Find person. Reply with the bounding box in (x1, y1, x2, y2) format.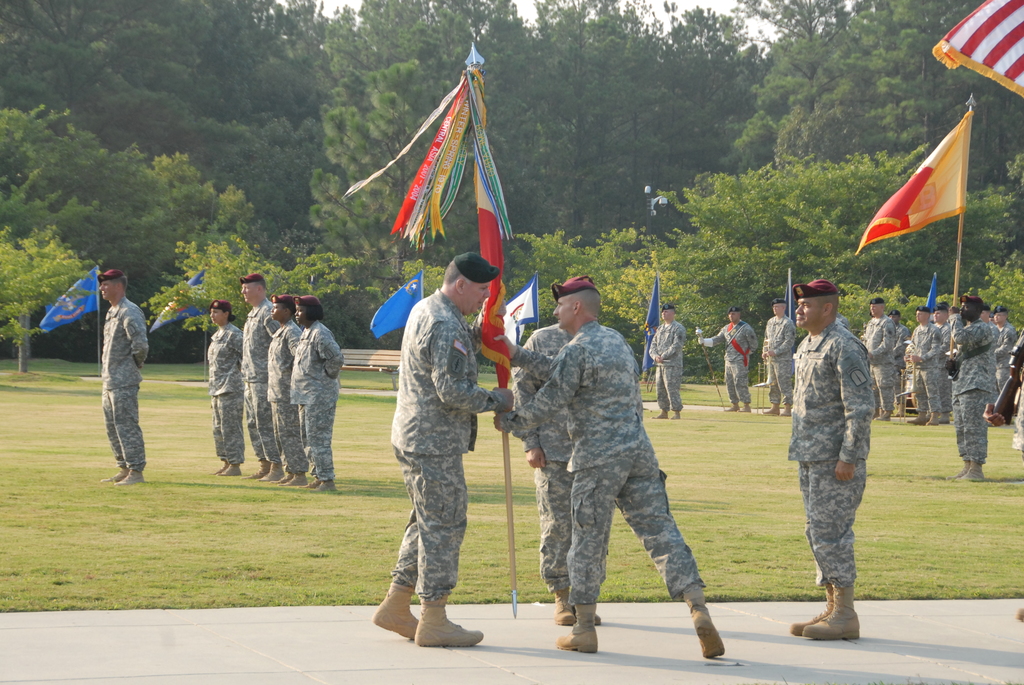
(785, 265, 884, 651).
